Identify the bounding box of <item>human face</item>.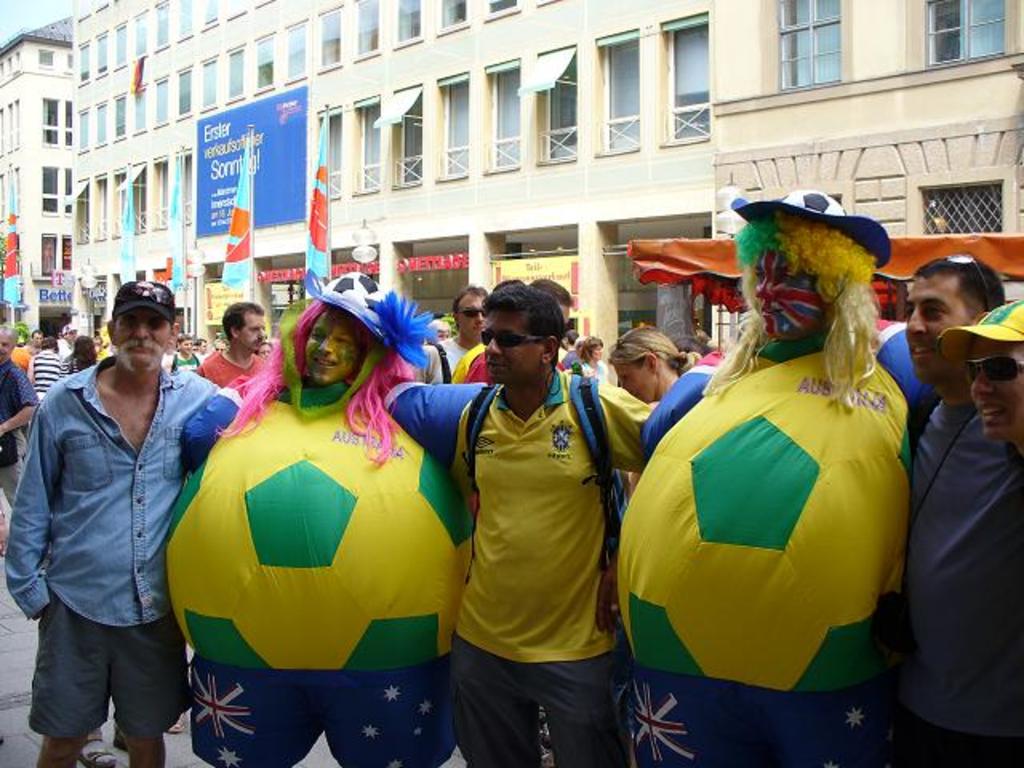
[left=0, top=330, right=18, bottom=355].
